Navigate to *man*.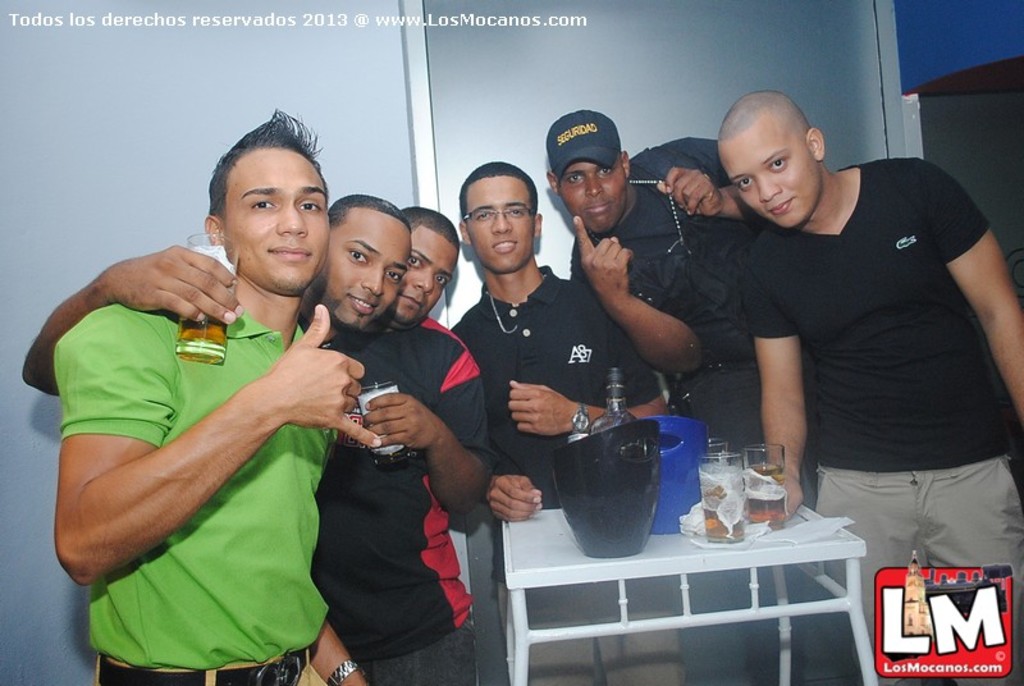
Navigation target: select_region(273, 207, 489, 671).
